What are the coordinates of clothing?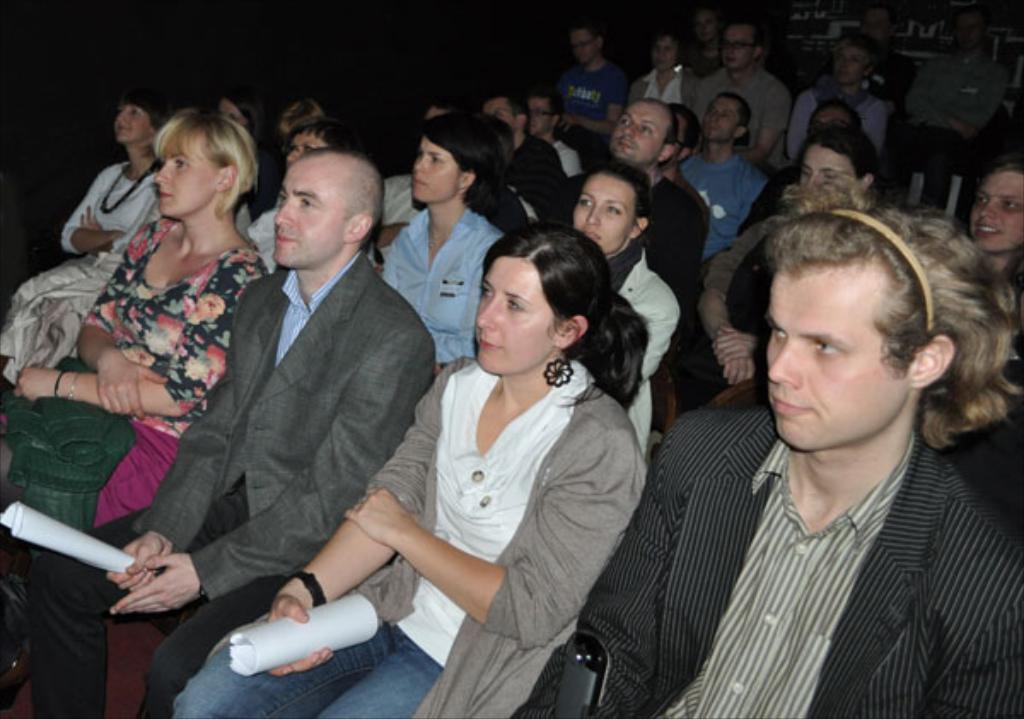
bbox=[75, 217, 278, 435].
